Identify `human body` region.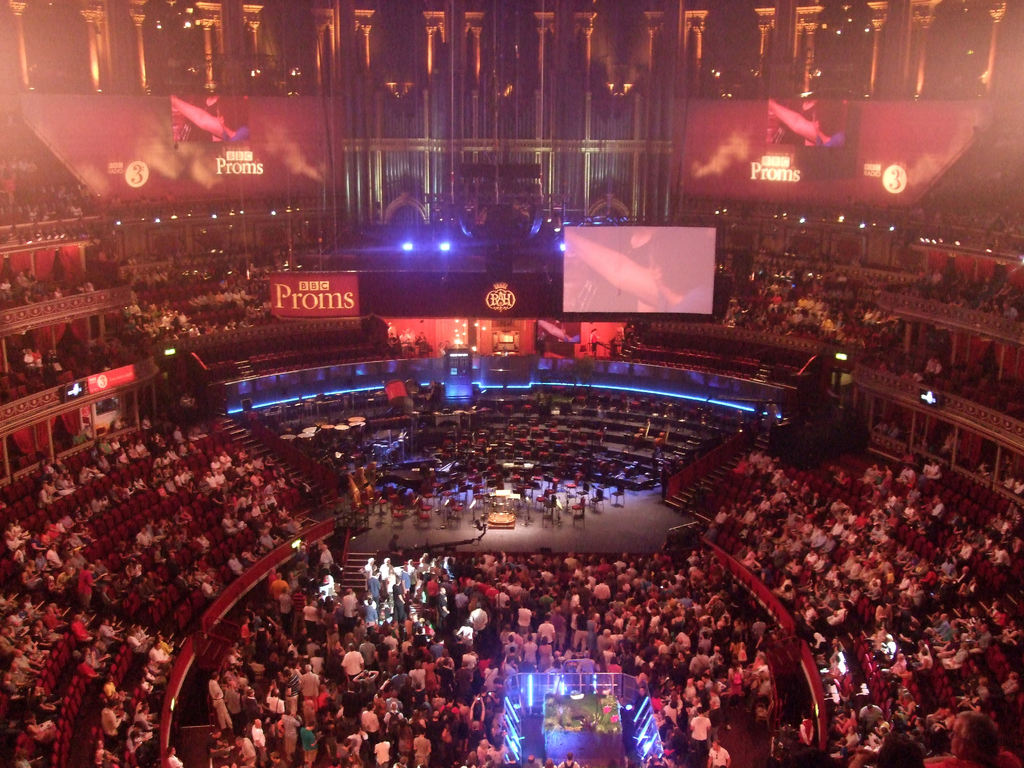
Region: x1=952, y1=298, x2=973, y2=308.
